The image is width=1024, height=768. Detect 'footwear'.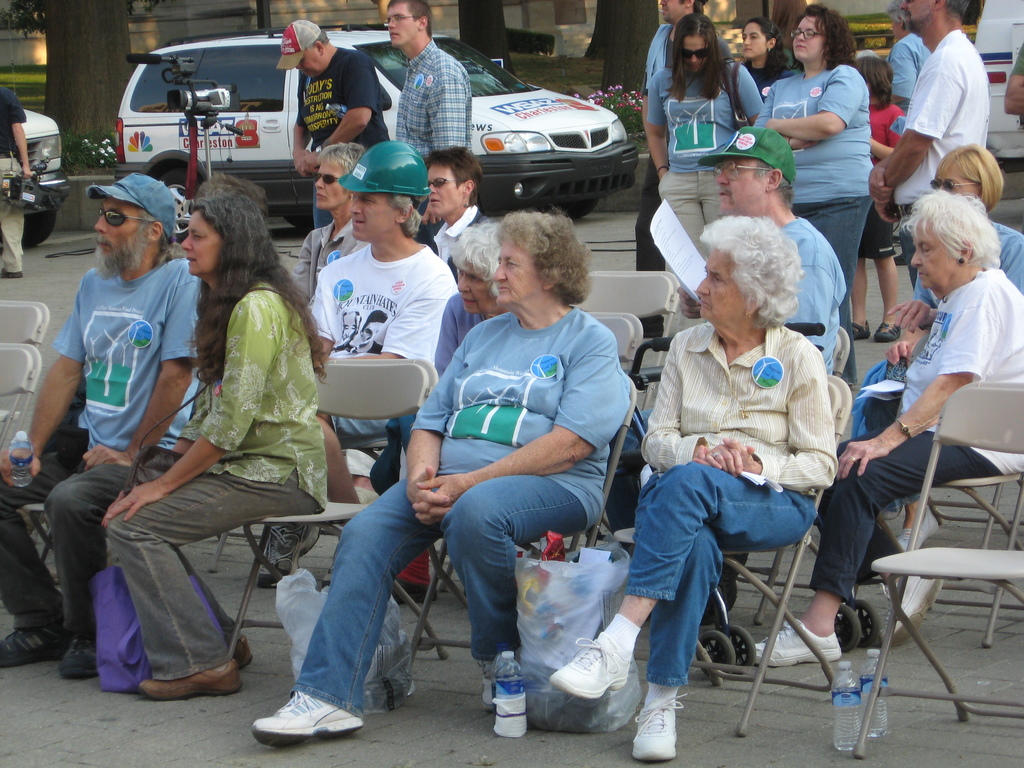
Detection: bbox=(250, 688, 362, 751).
